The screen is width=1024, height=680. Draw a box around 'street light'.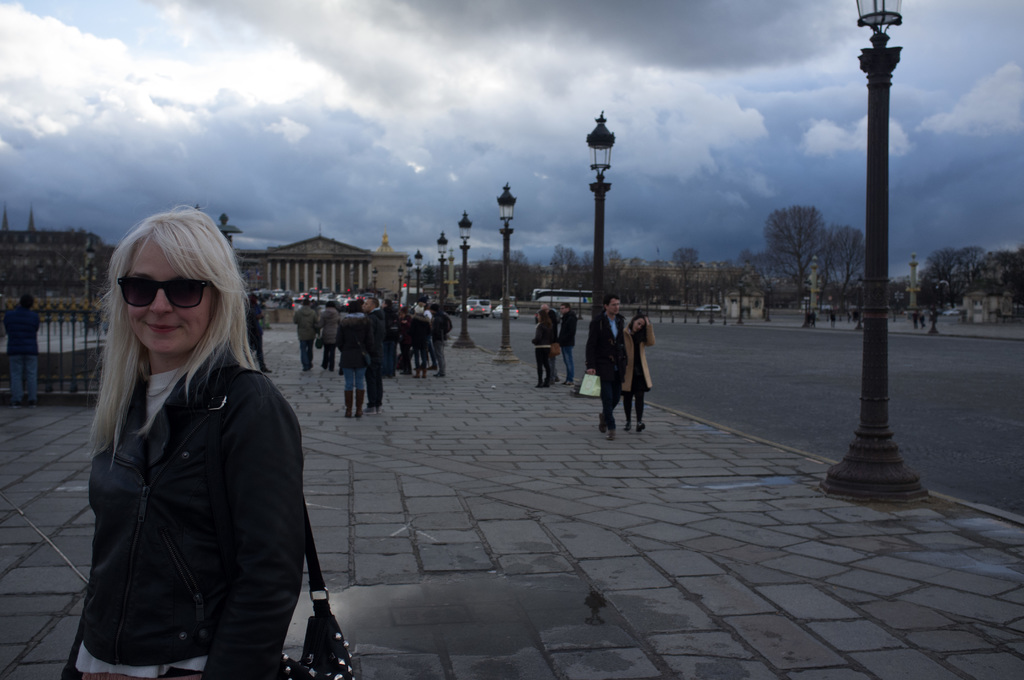
bbox=(801, 276, 809, 327).
